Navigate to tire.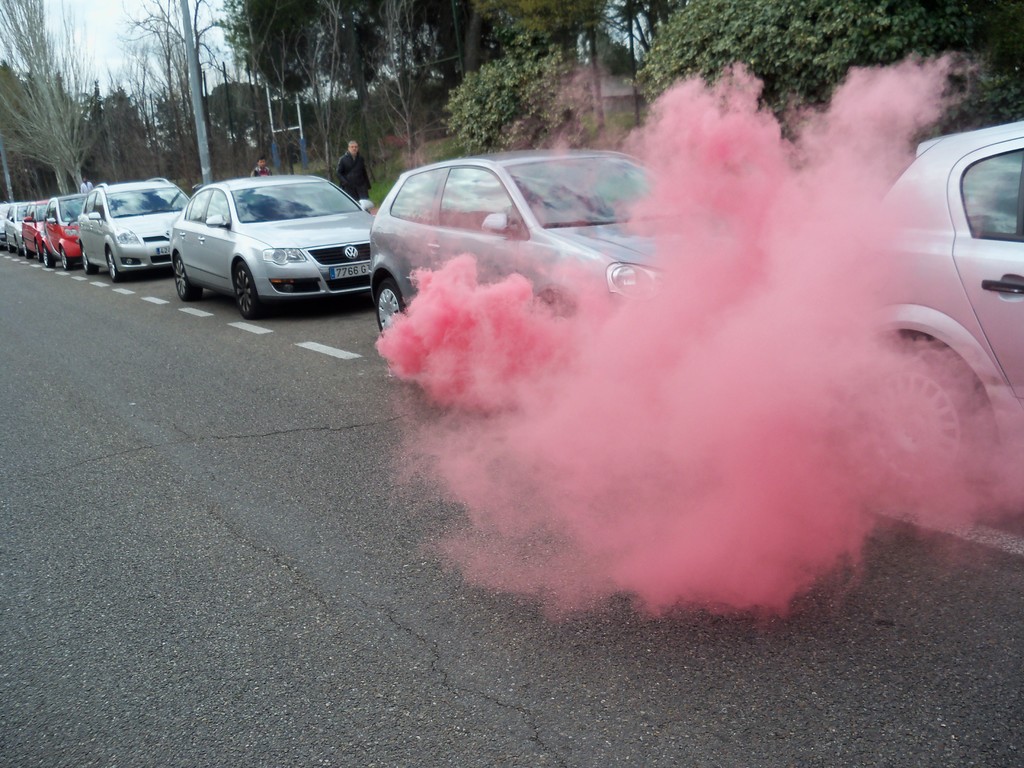
Navigation target: select_region(175, 252, 198, 303).
